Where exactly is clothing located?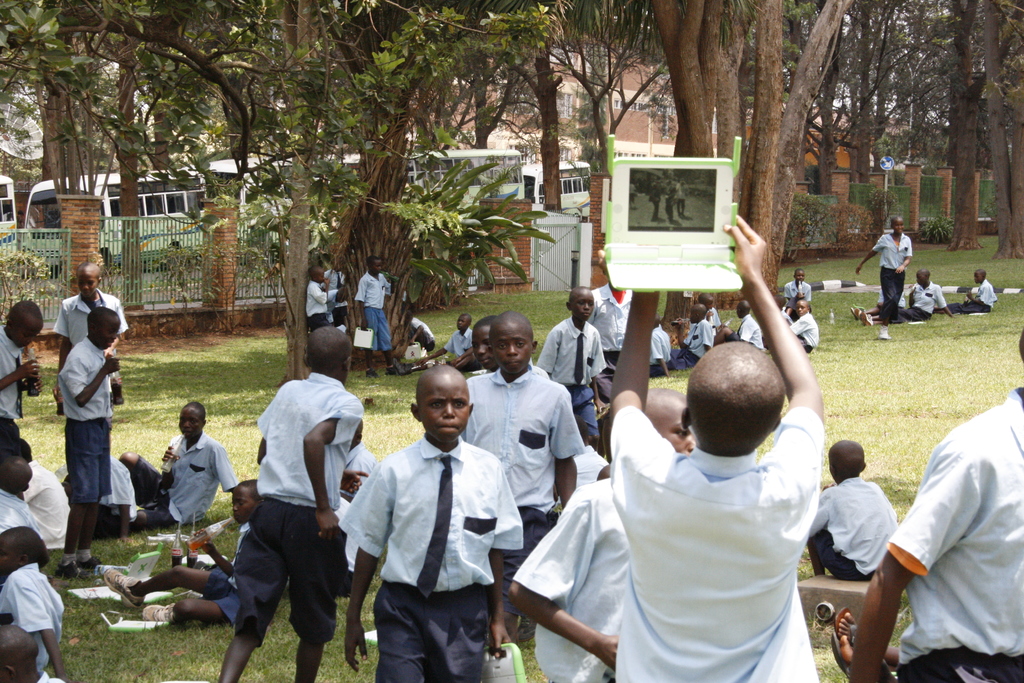
Its bounding box is <bbox>58, 293, 129, 350</bbox>.
